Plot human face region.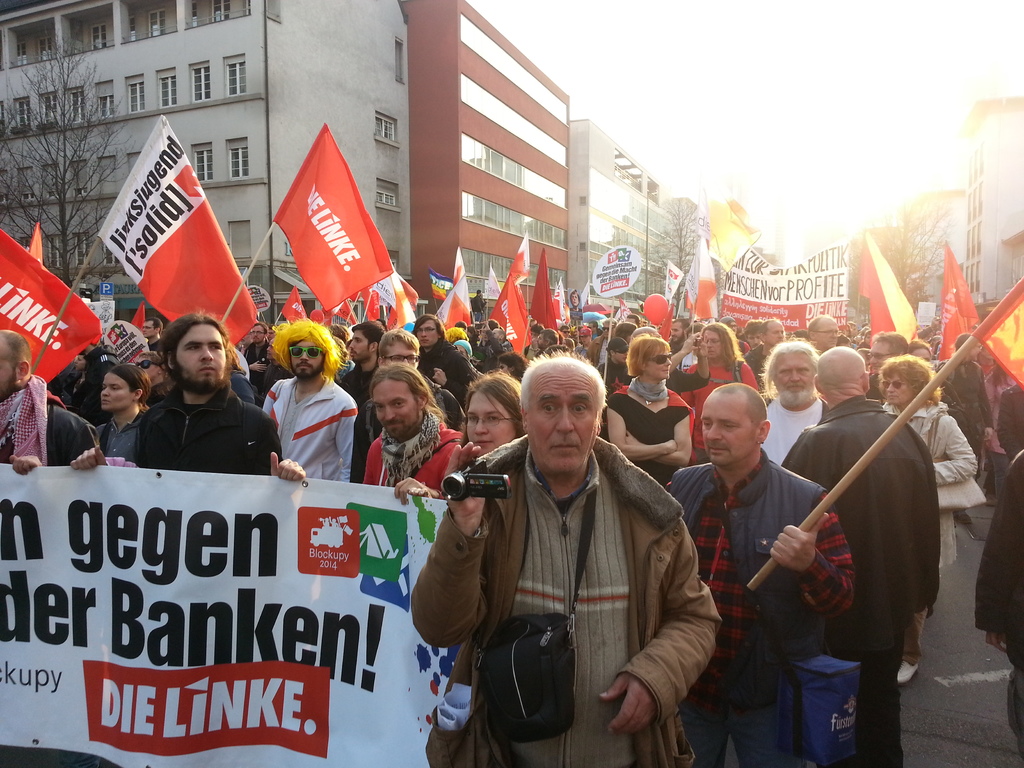
Plotted at x1=173, y1=320, x2=227, y2=380.
